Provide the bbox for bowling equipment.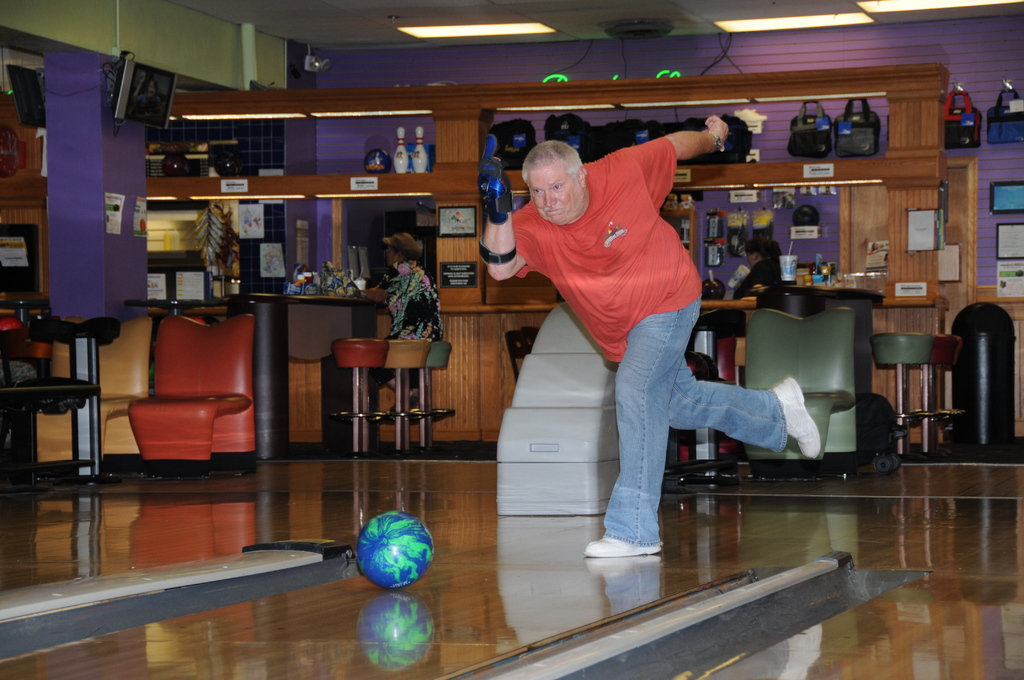
box=[493, 299, 728, 520].
